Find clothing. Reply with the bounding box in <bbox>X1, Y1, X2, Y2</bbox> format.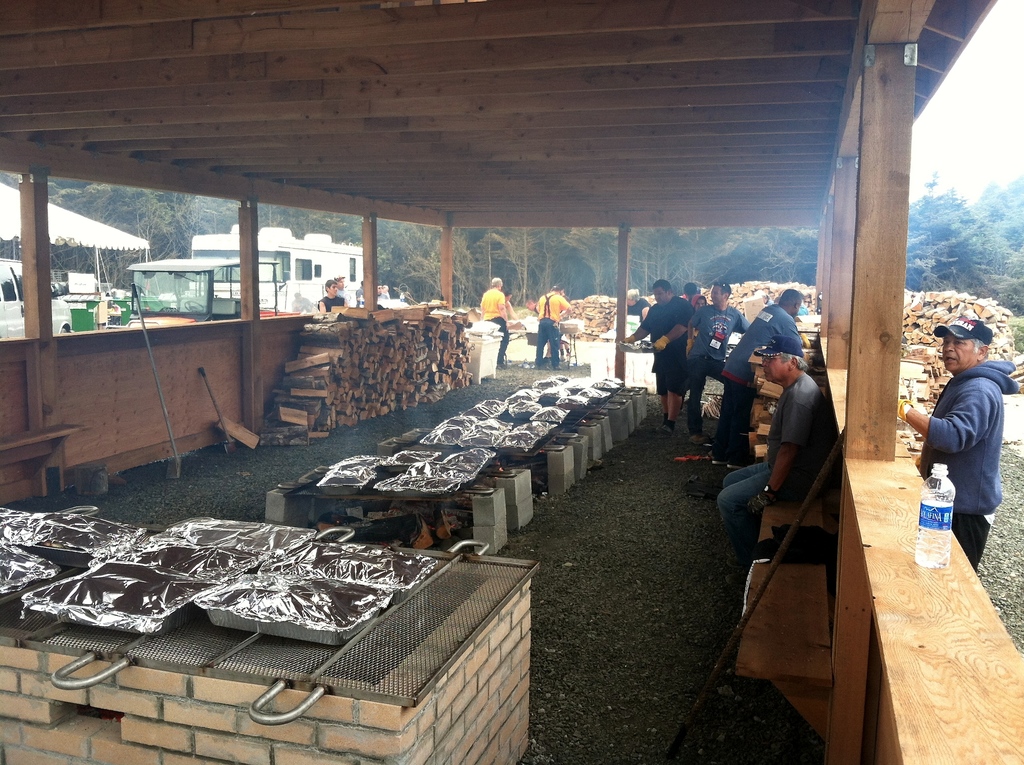
<bbox>687, 302, 746, 430</bbox>.
